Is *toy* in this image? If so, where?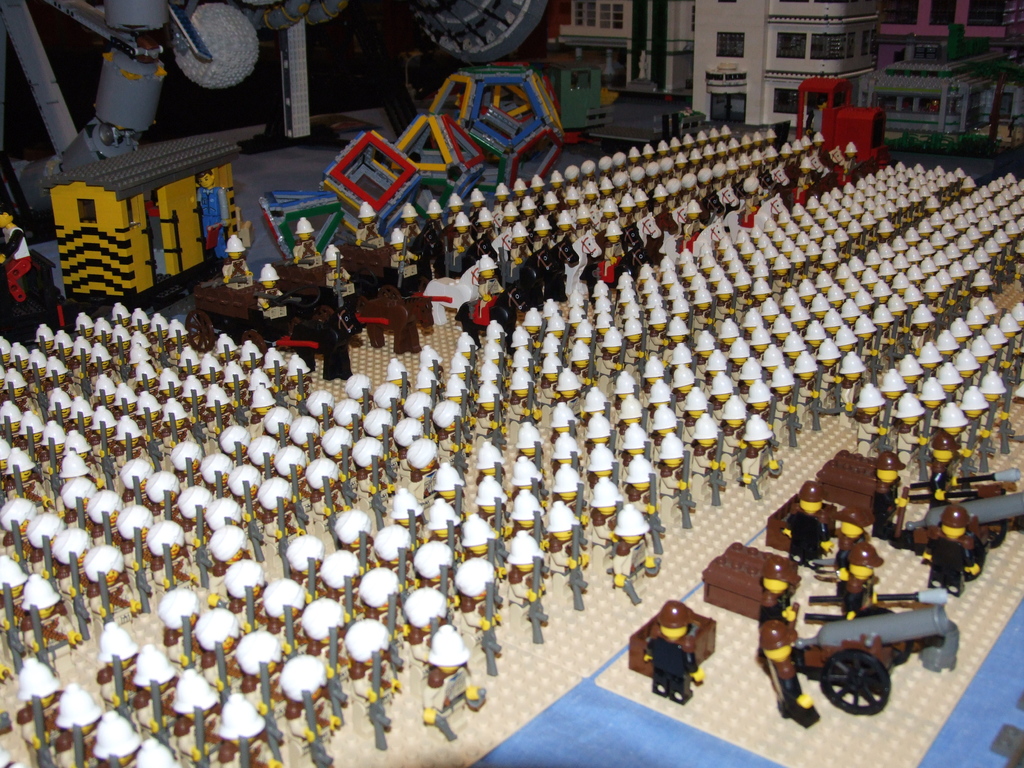
Yes, at bbox=(815, 444, 908, 540).
